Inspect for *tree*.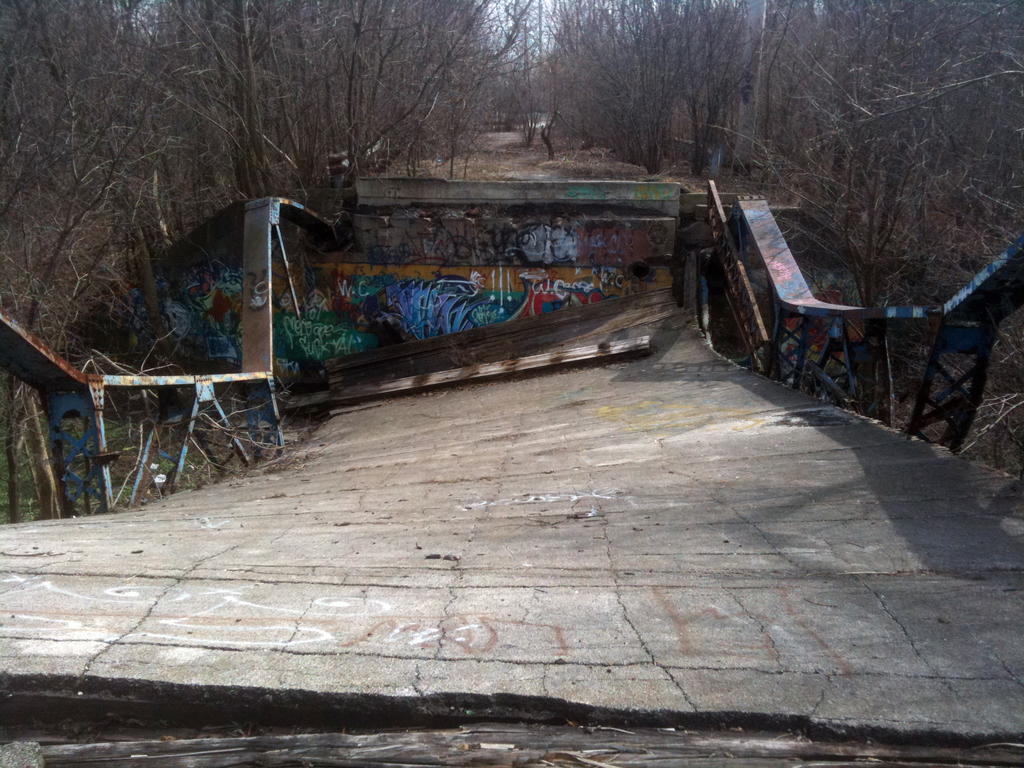
Inspection: 734:2:765:171.
